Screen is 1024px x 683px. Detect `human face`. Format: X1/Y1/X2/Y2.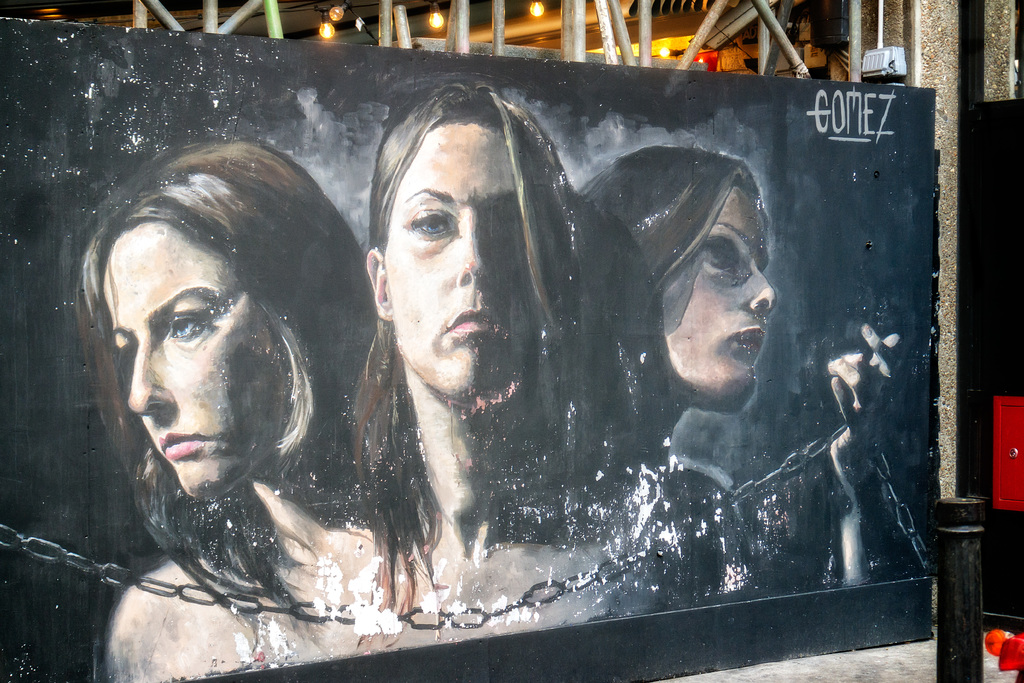
384/126/526/399.
